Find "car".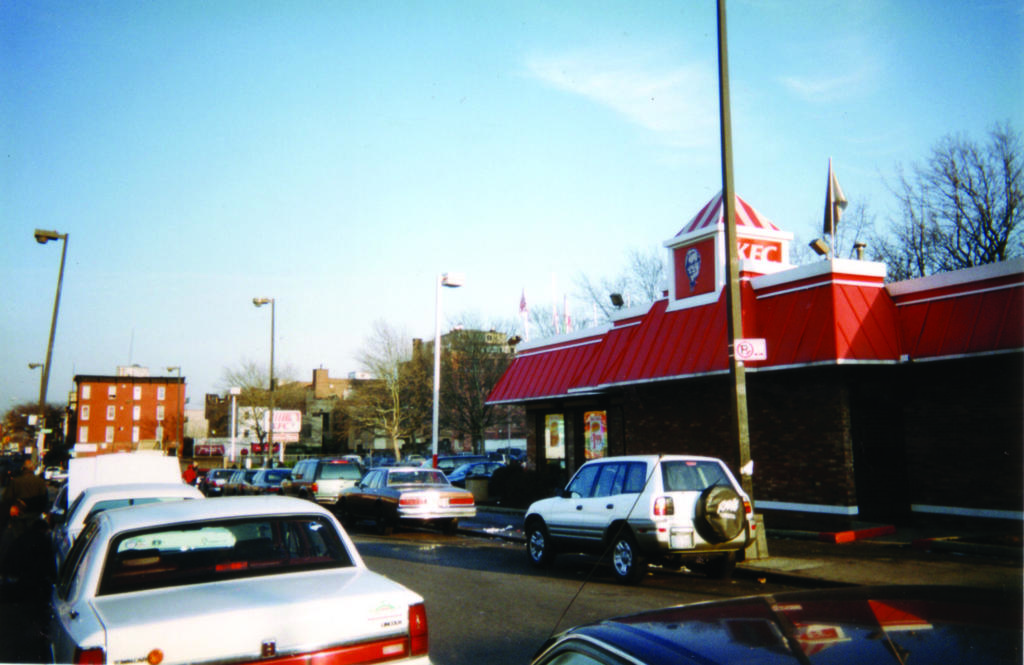
(x1=520, y1=452, x2=756, y2=579).
